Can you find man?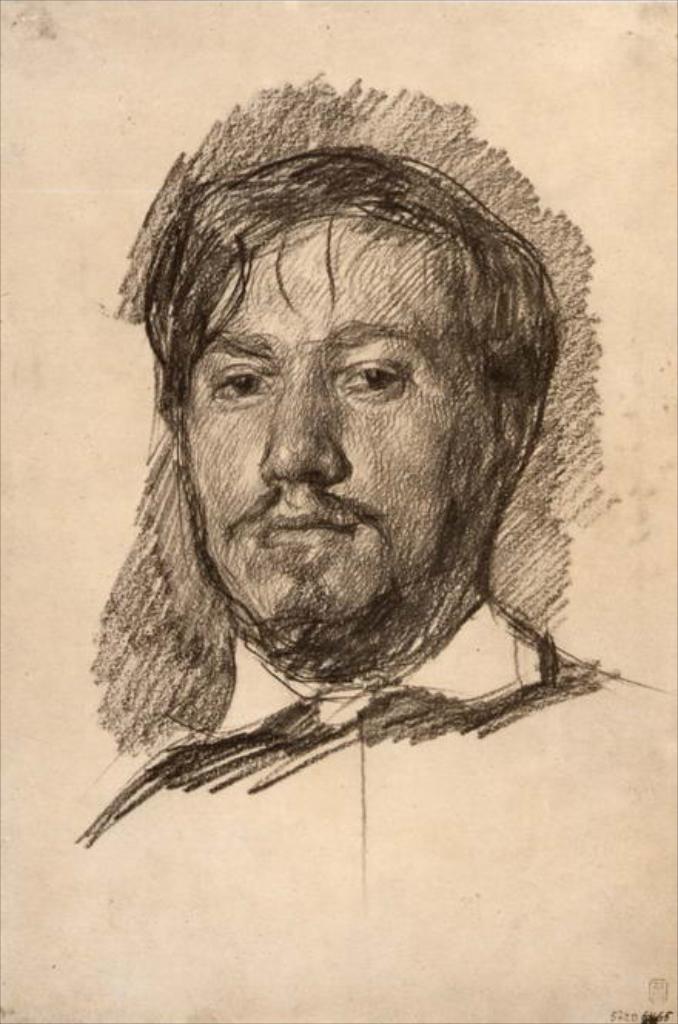
Yes, bounding box: locate(52, 97, 649, 881).
